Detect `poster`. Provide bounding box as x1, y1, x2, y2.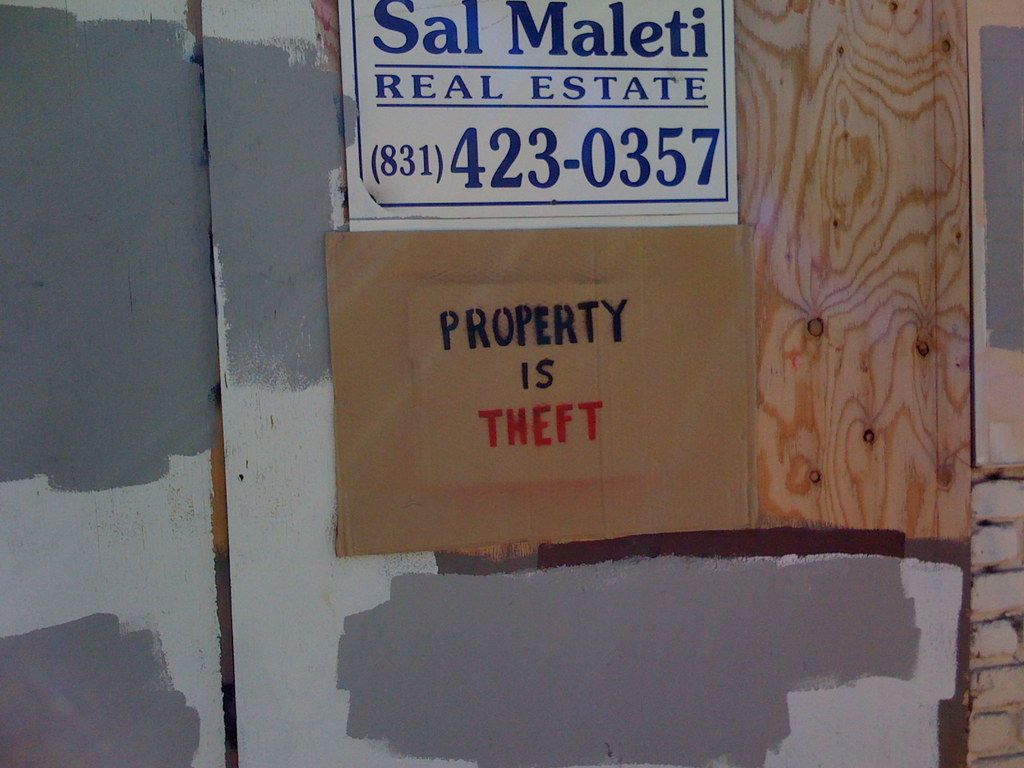
334, 0, 737, 234.
